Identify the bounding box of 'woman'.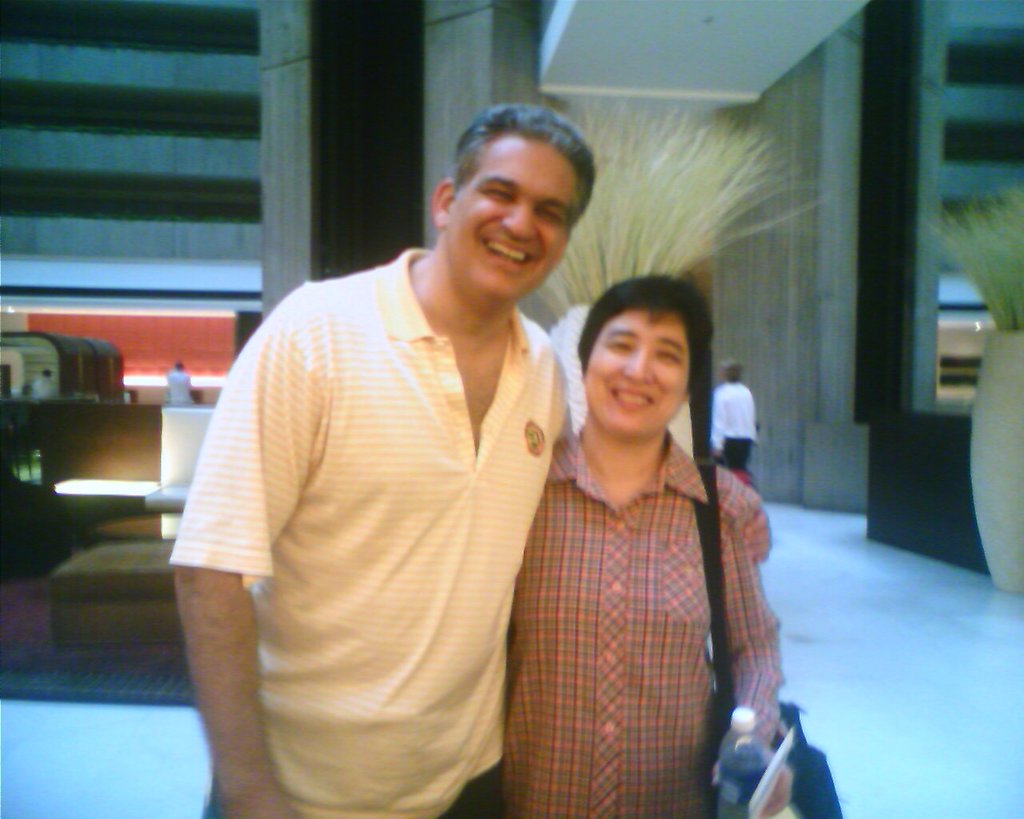
locate(500, 258, 785, 805).
